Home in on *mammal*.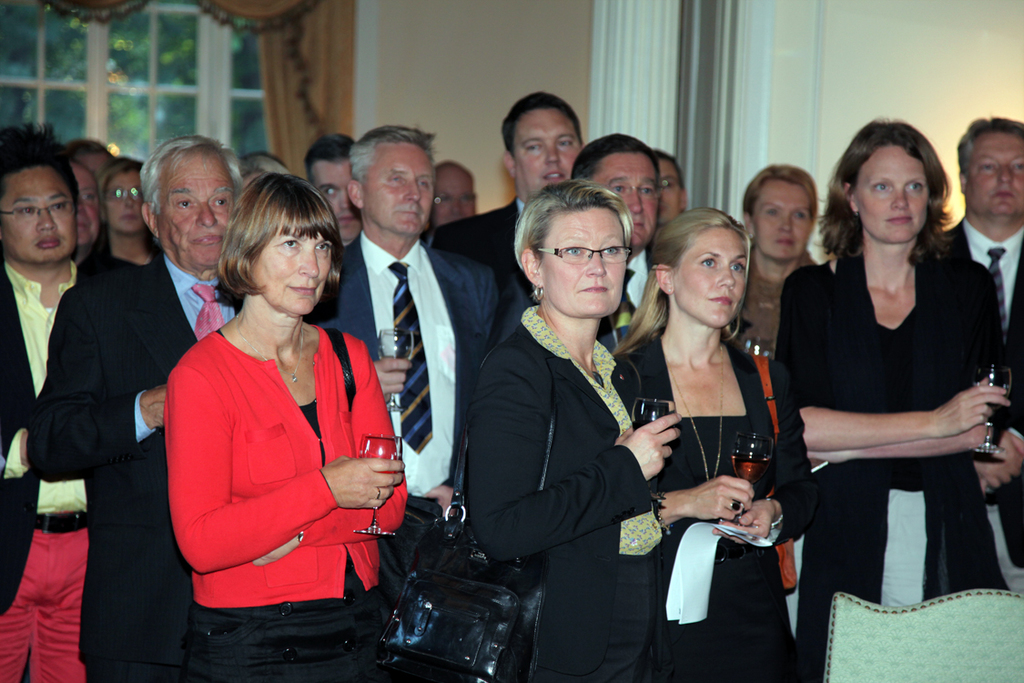
Homed in at 297, 137, 364, 248.
